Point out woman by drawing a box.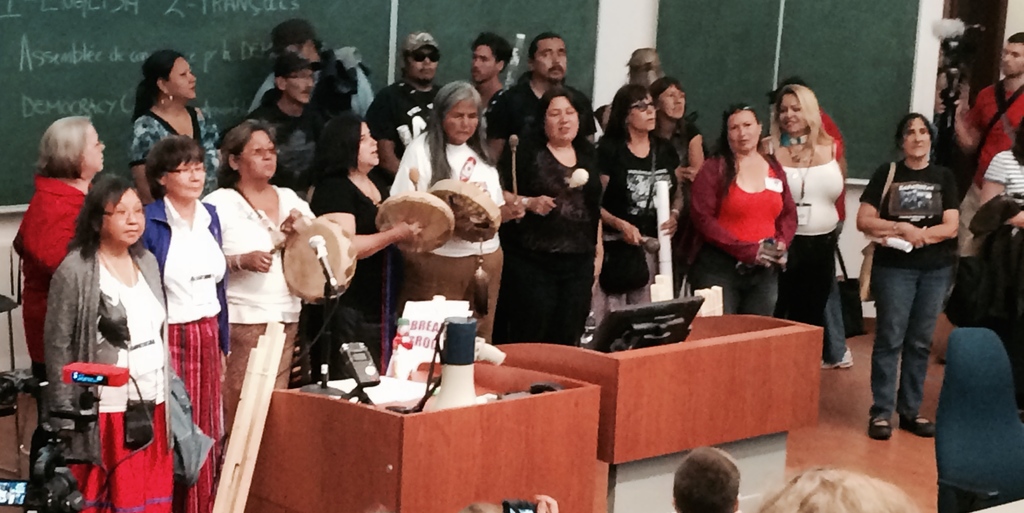
<bbox>586, 44, 675, 141</bbox>.
